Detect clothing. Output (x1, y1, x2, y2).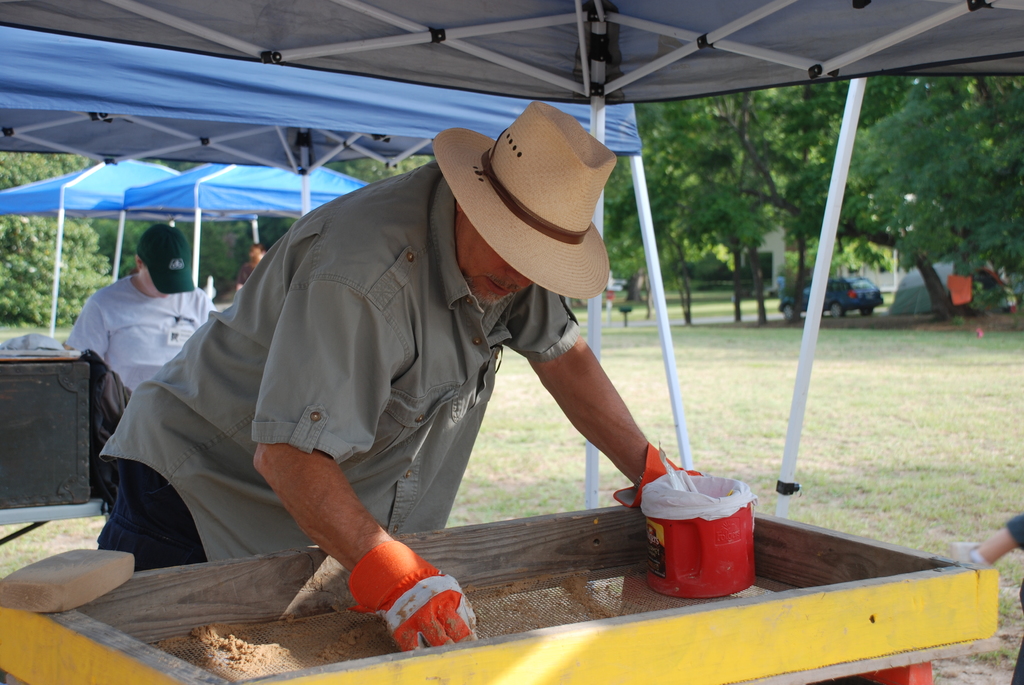
(235, 261, 255, 283).
